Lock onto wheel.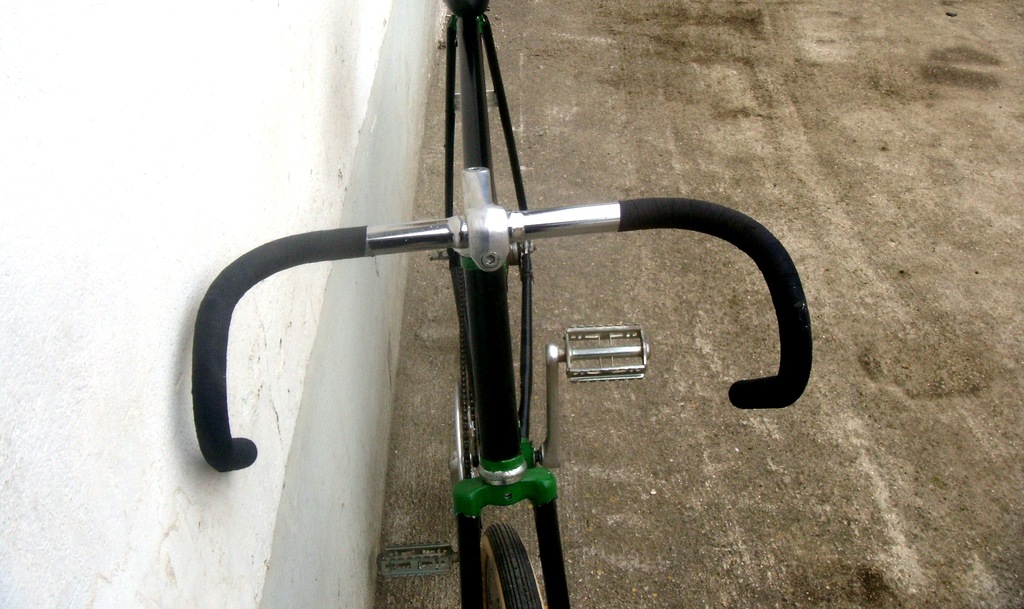
Locked: l=473, t=519, r=536, b=592.
